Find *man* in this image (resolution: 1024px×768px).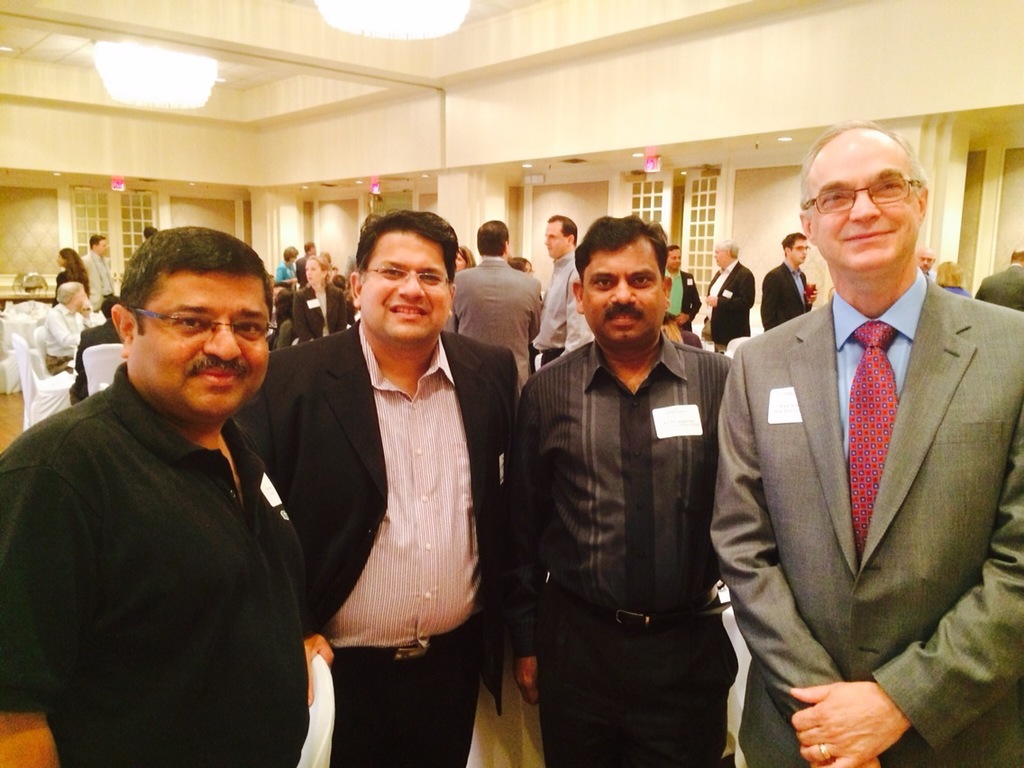
BBox(528, 218, 591, 373).
